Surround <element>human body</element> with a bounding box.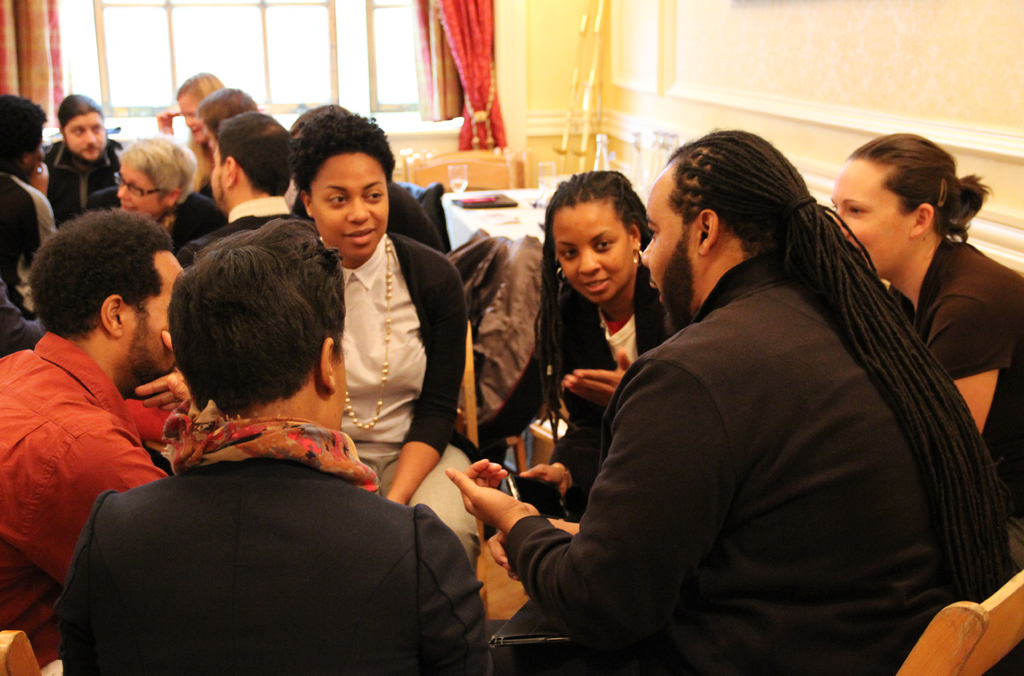
(x1=52, y1=215, x2=489, y2=673).
